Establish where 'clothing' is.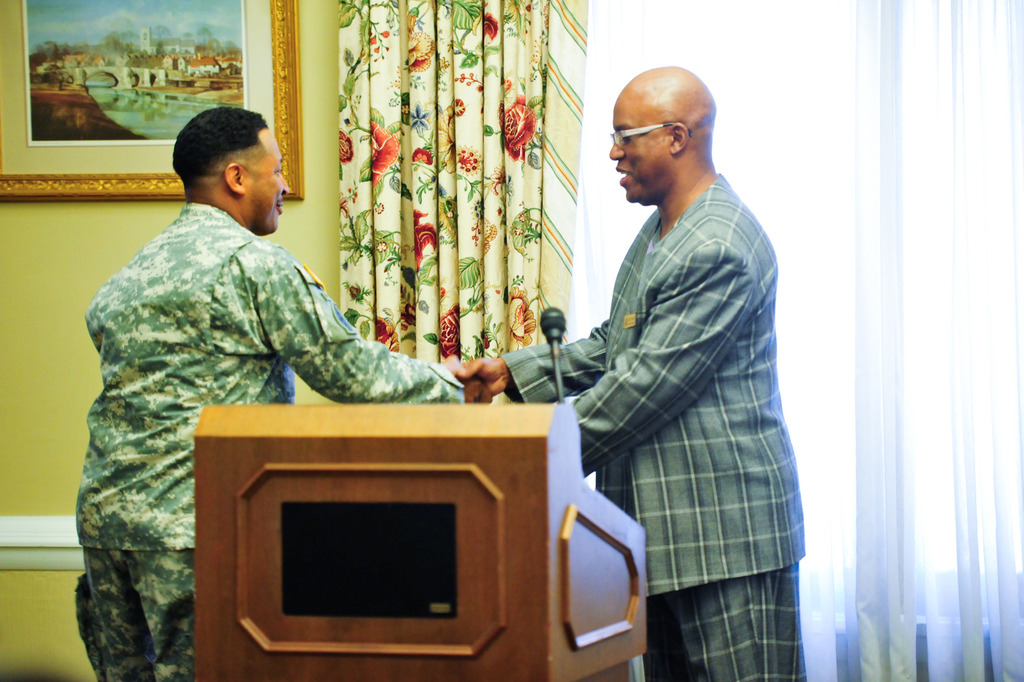
Established at 542/113/813/669.
